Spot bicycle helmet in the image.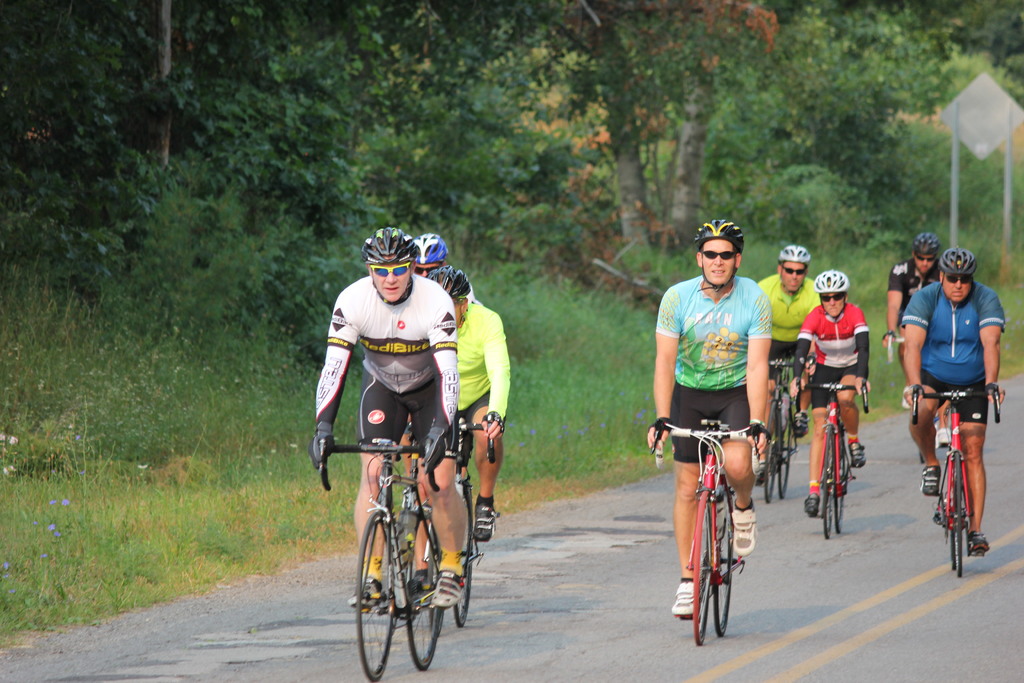
bicycle helmet found at x1=778 y1=245 x2=808 y2=262.
